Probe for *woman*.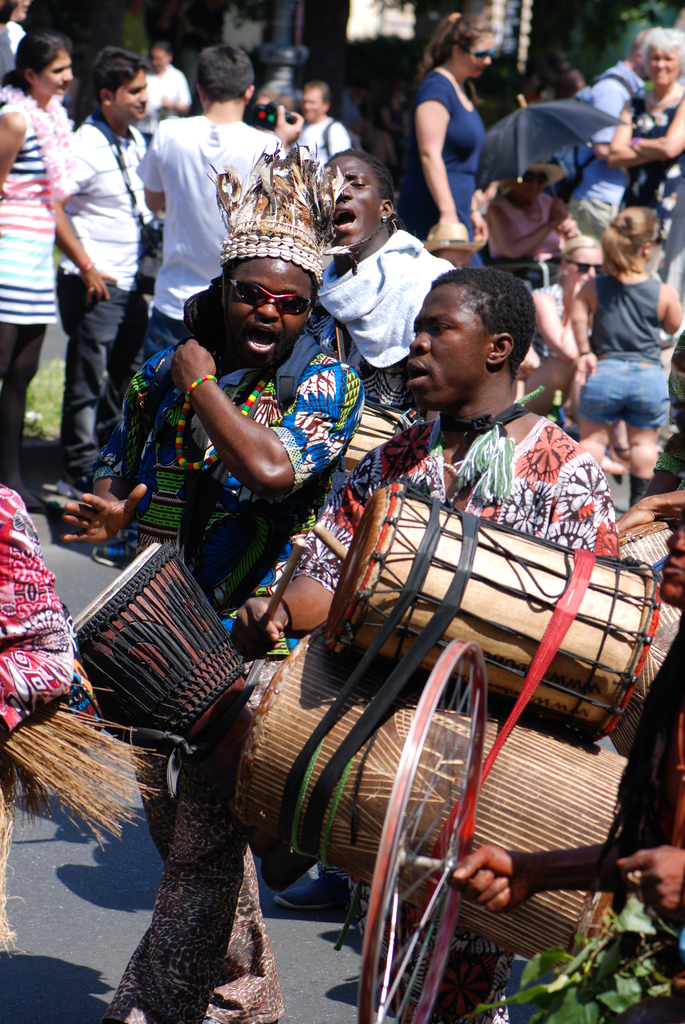
Probe result: 611,28,684,290.
